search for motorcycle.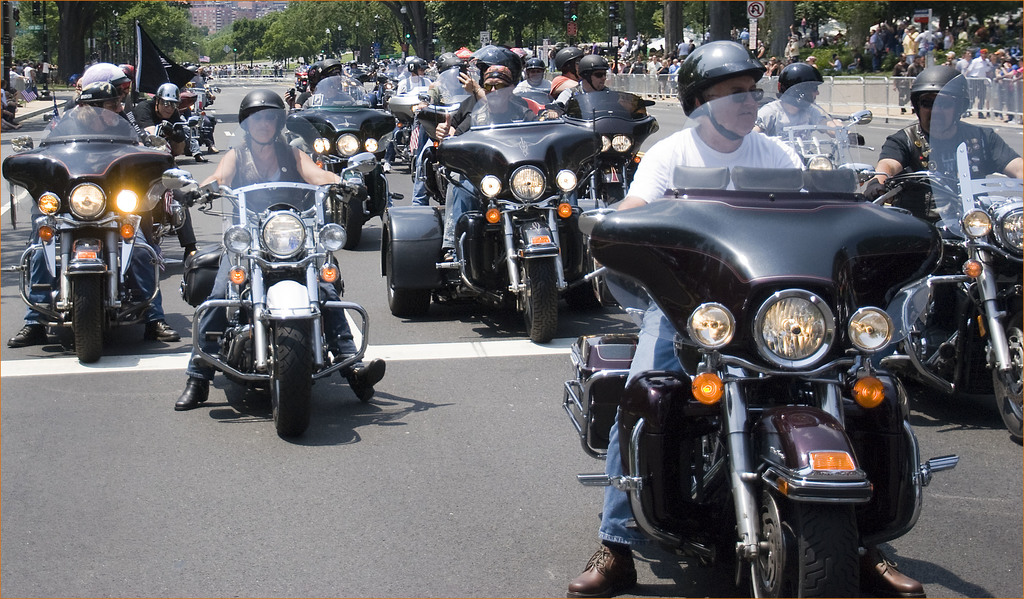
Found at [3,104,170,366].
